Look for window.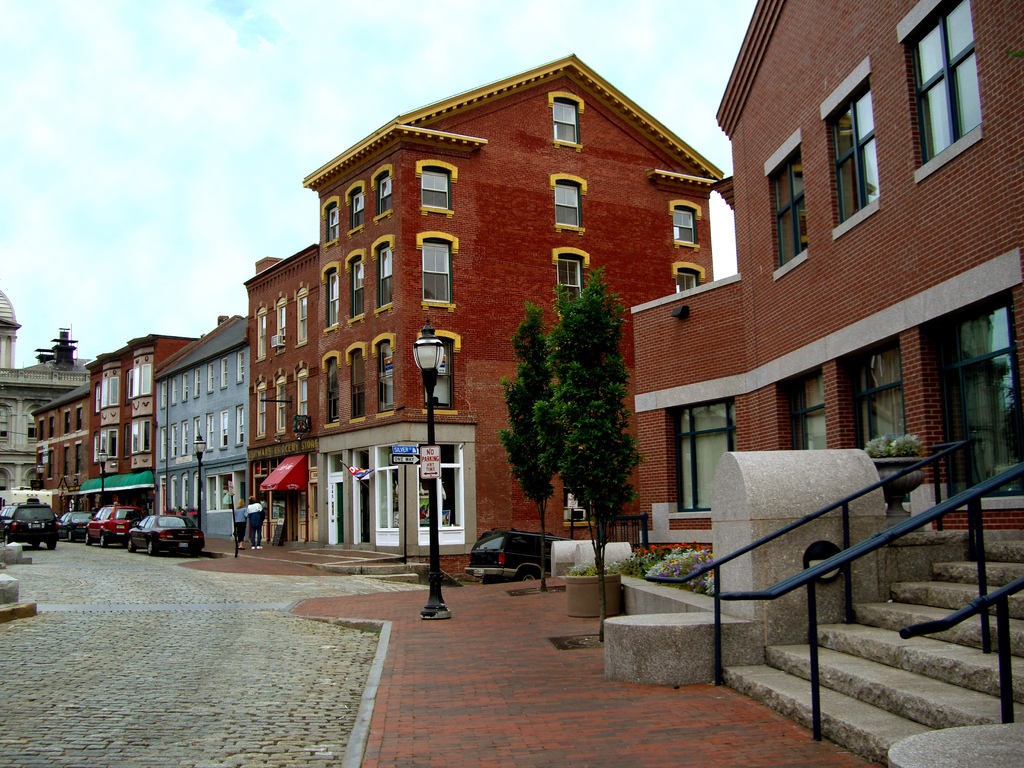
Found: (791, 369, 828, 449).
